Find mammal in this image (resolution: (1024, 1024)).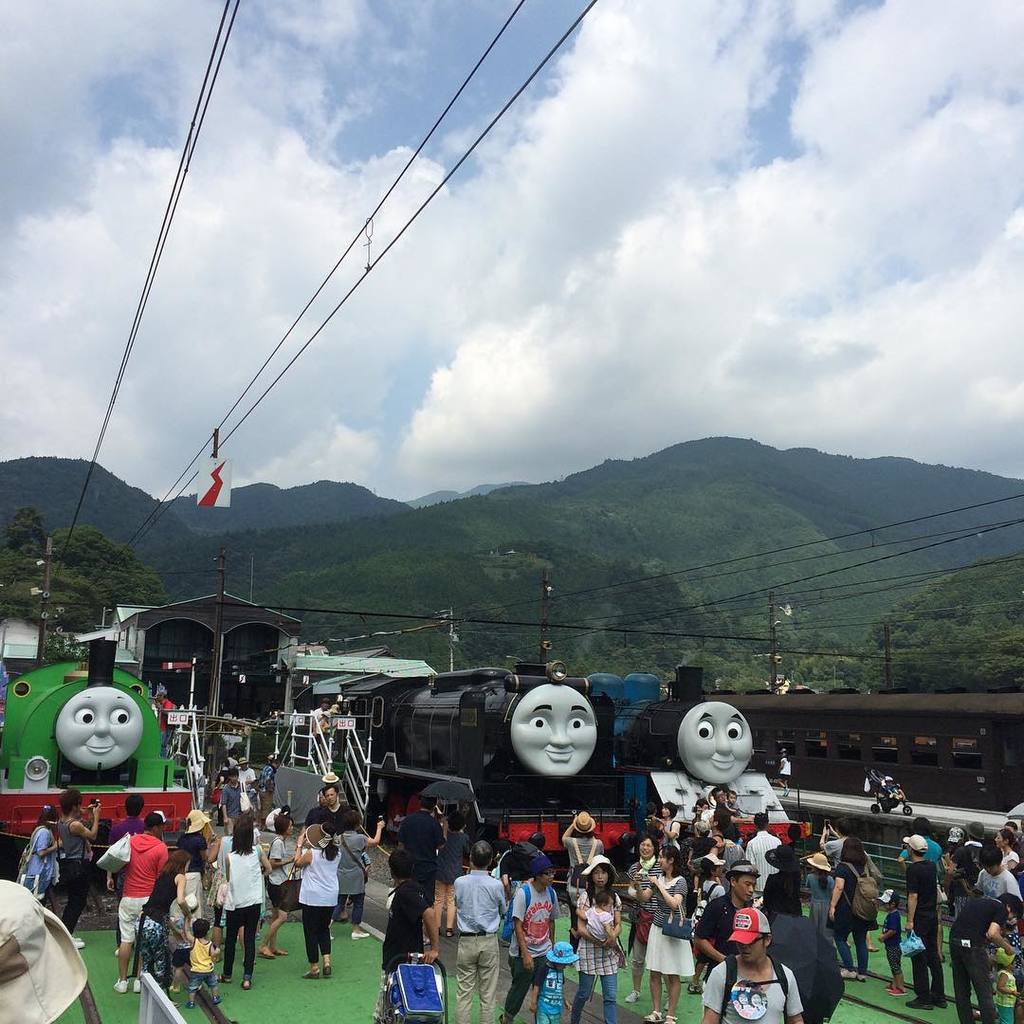
896:812:945:964.
